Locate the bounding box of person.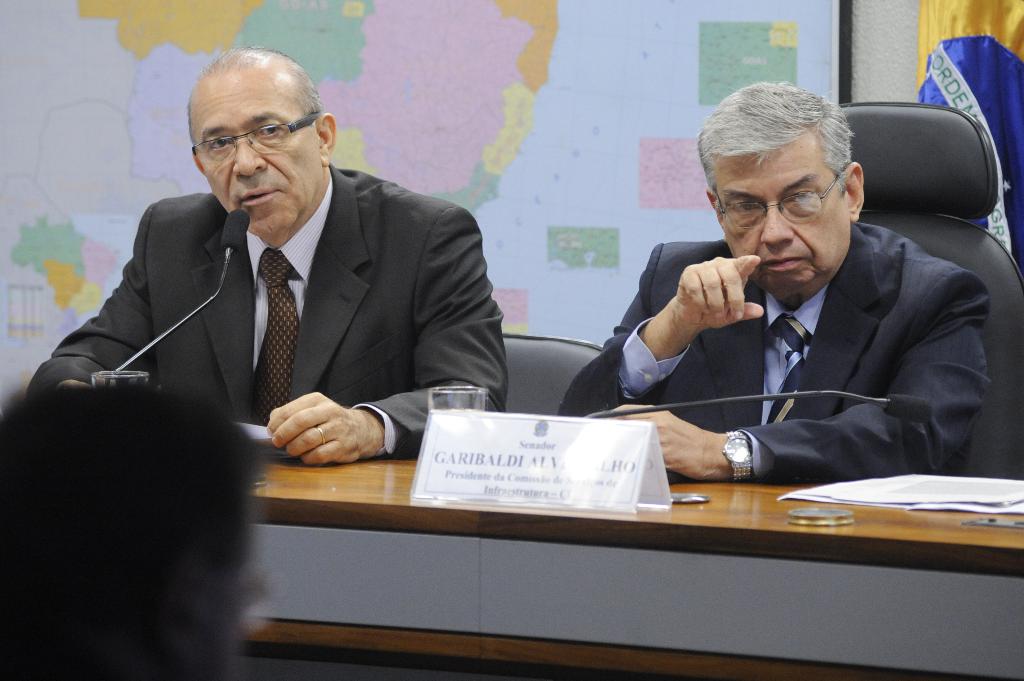
Bounding box: 553 81 990 488.
